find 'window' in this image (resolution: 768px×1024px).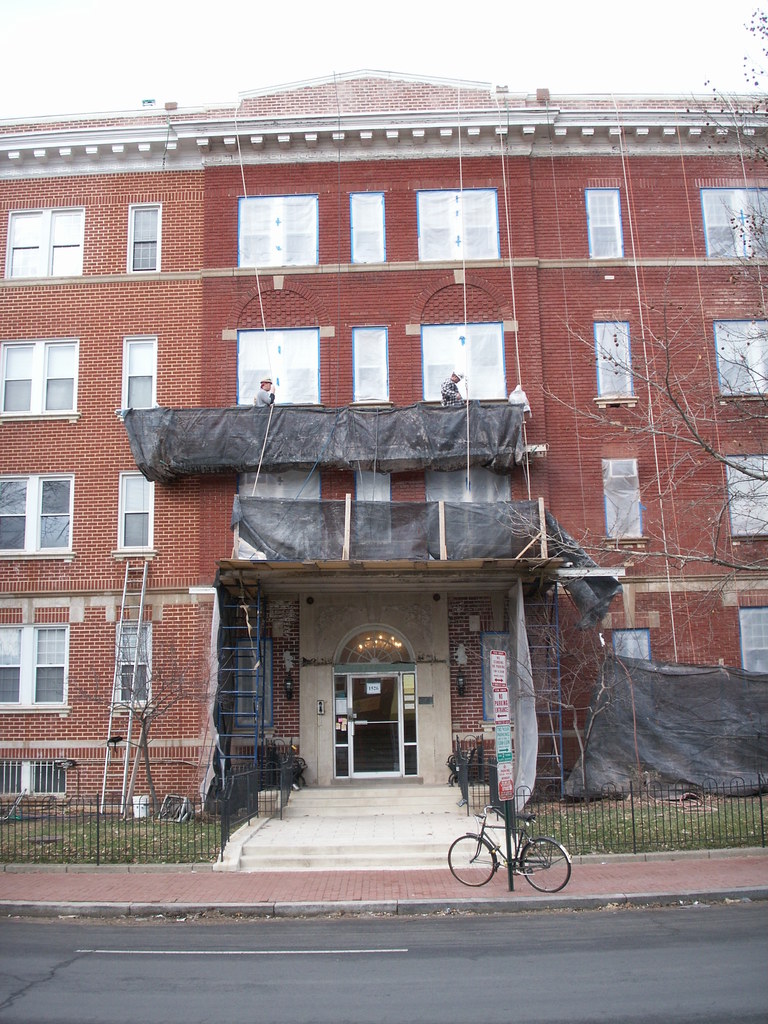
BBox(0, 337, 85, 426).
